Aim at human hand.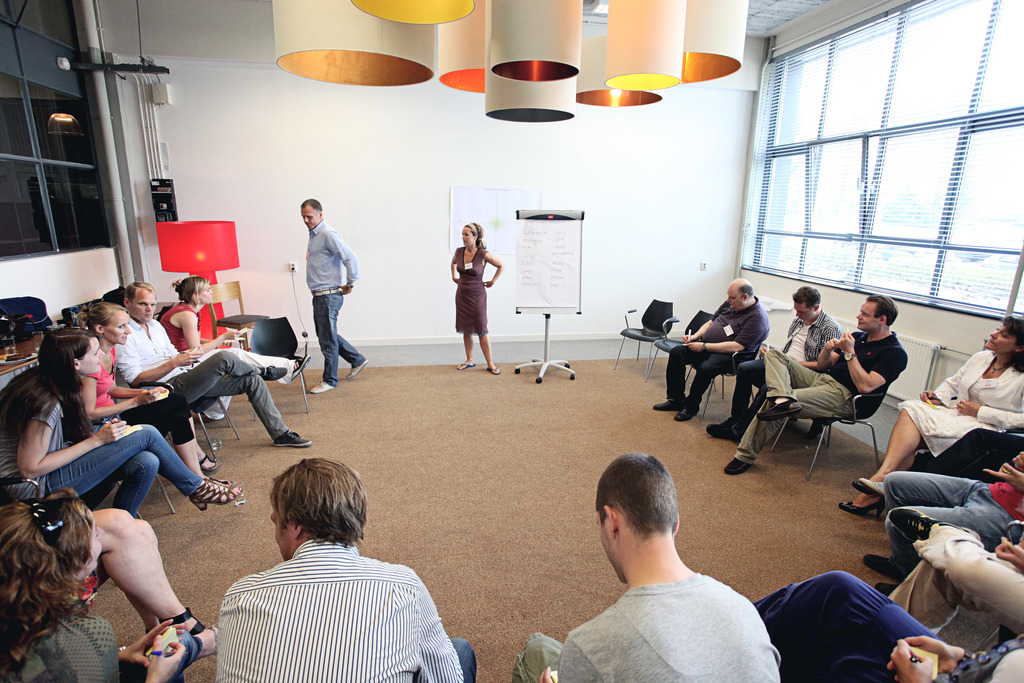
Aimed at locate(889, 633, 932, 682).
